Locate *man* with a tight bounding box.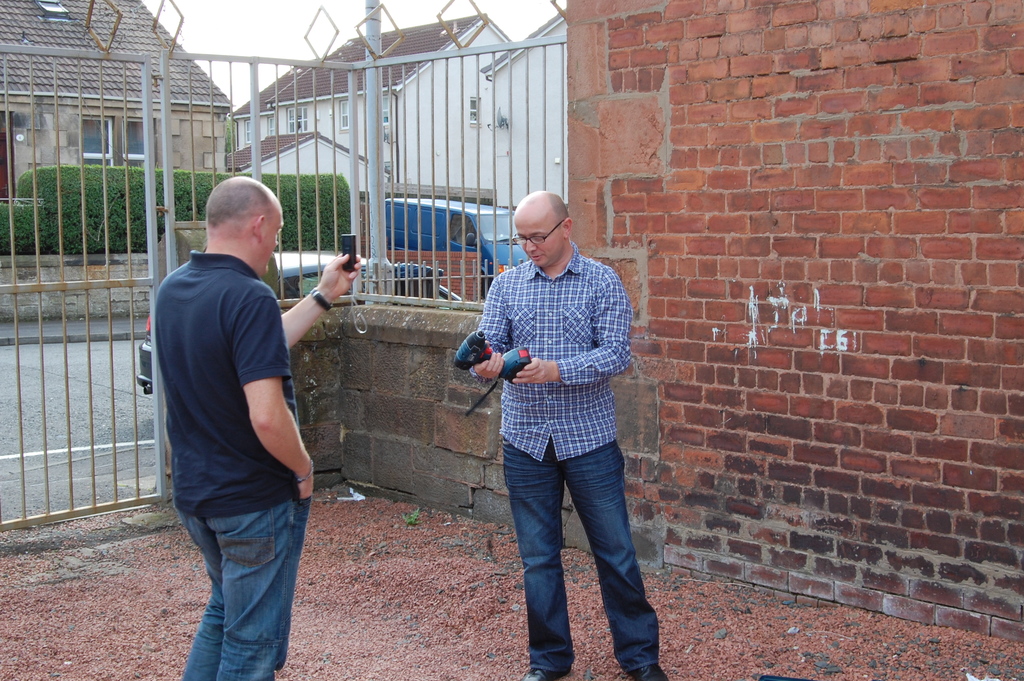
[x1=142, y1=167, x2=339, y2=673].
